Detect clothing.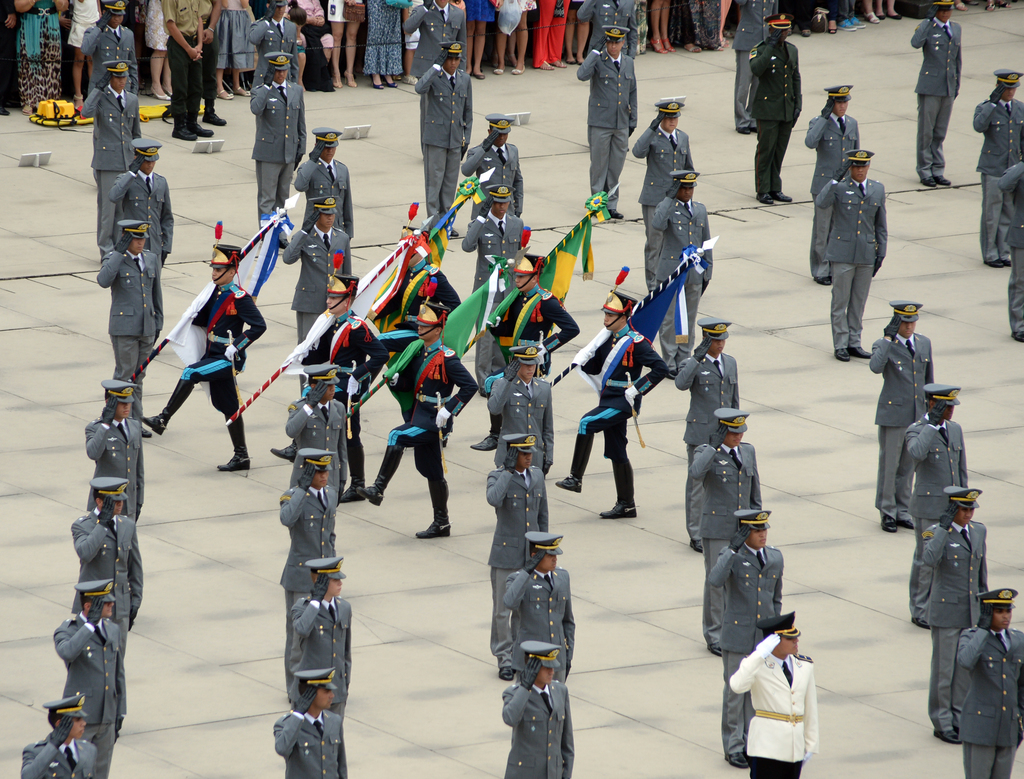
Detected at (left=304, top=309, right=390, bottom=483).
